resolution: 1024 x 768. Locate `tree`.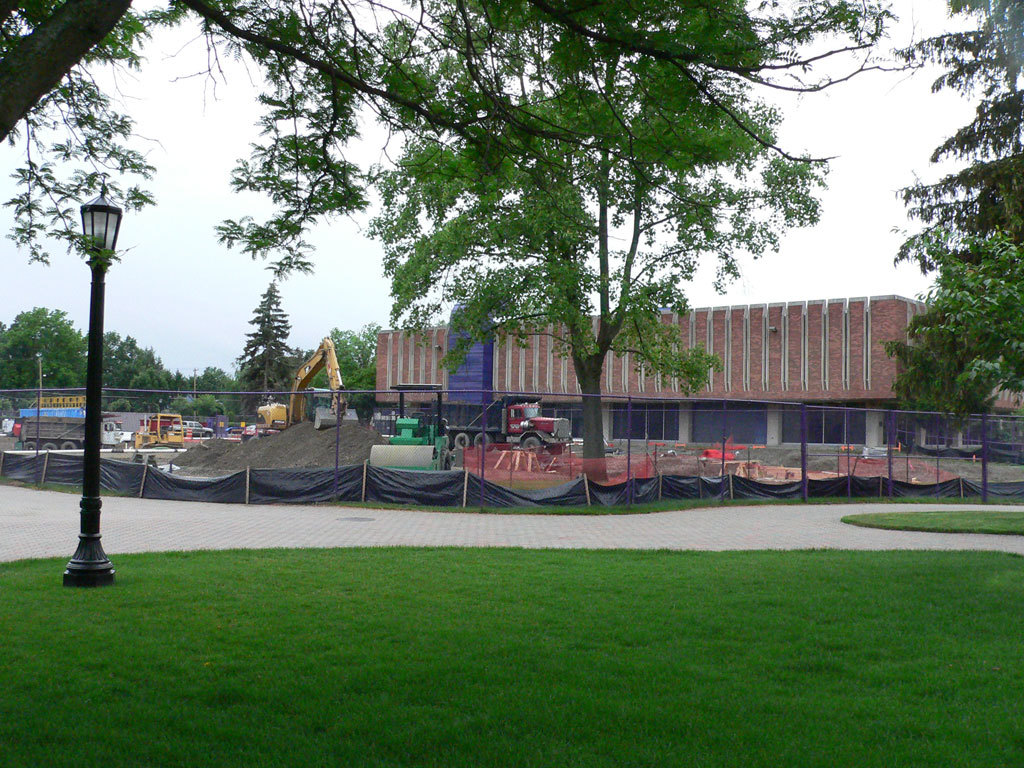
Rect(37, 345, 79, 392).
